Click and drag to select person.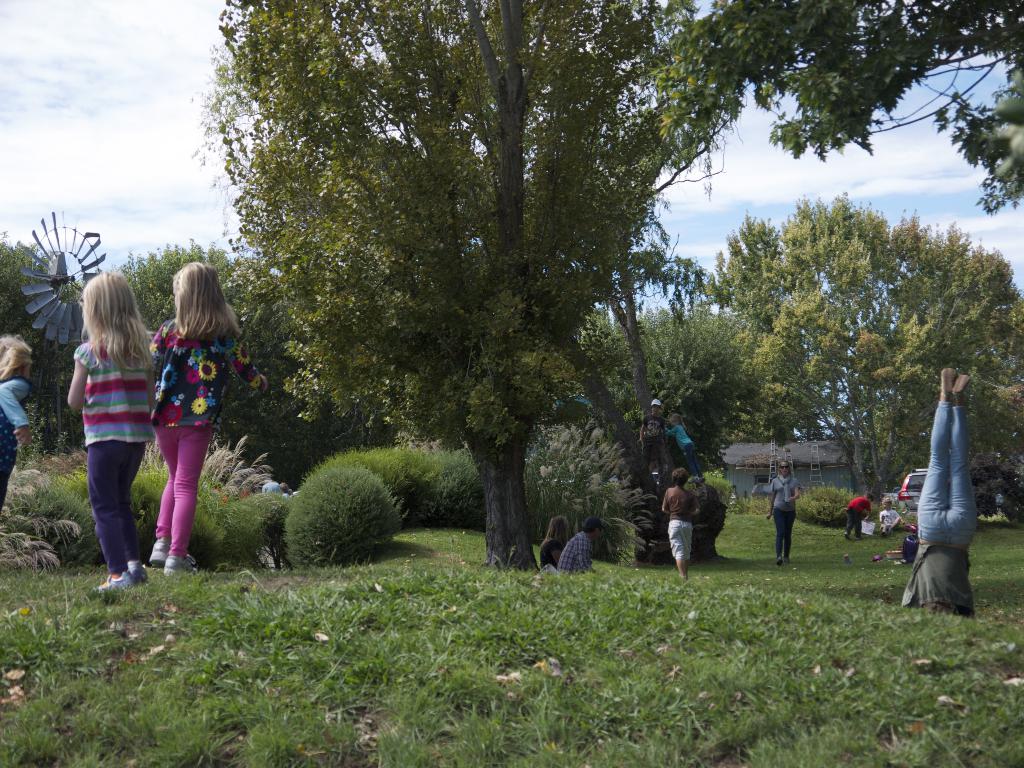
Selection: <bbox>68, 274, 155, 599</bbox>.
